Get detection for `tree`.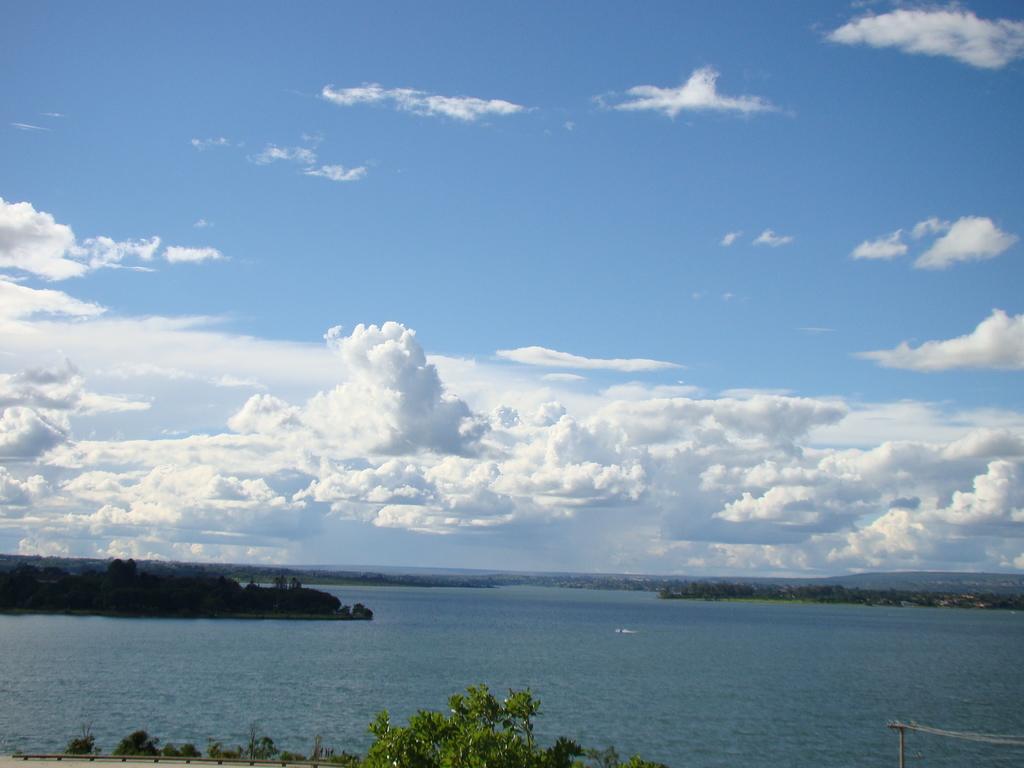
Detection: [361, 702, 447, 767].
